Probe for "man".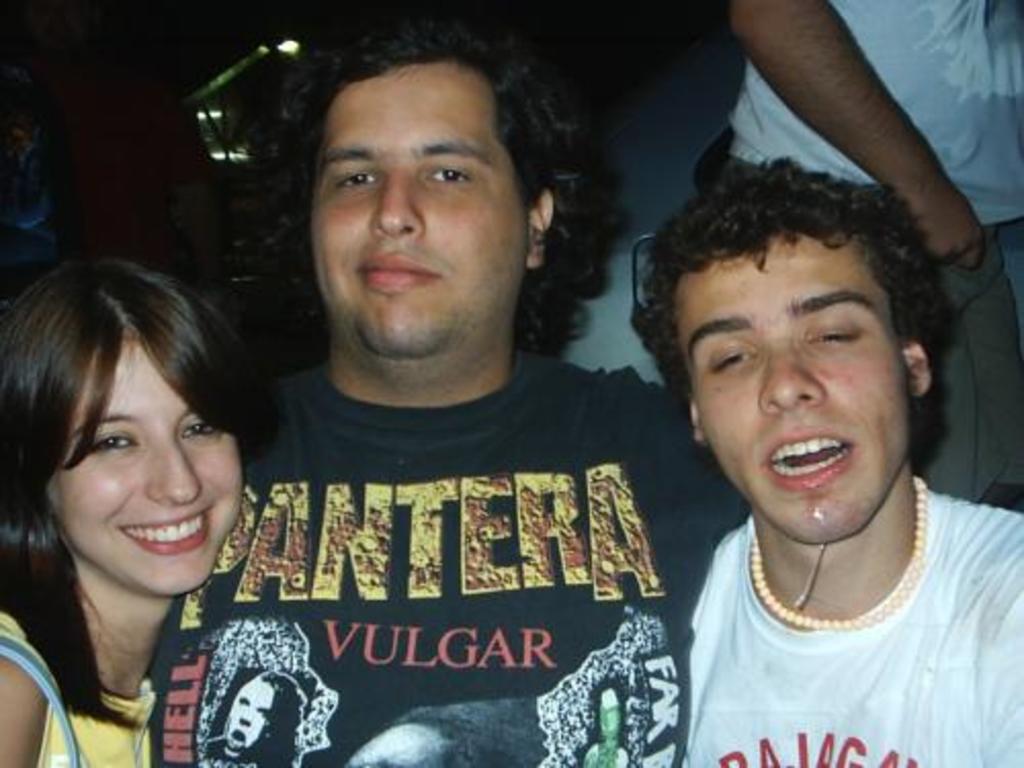
Probe result: select_region(143, 18, 752, 766).
